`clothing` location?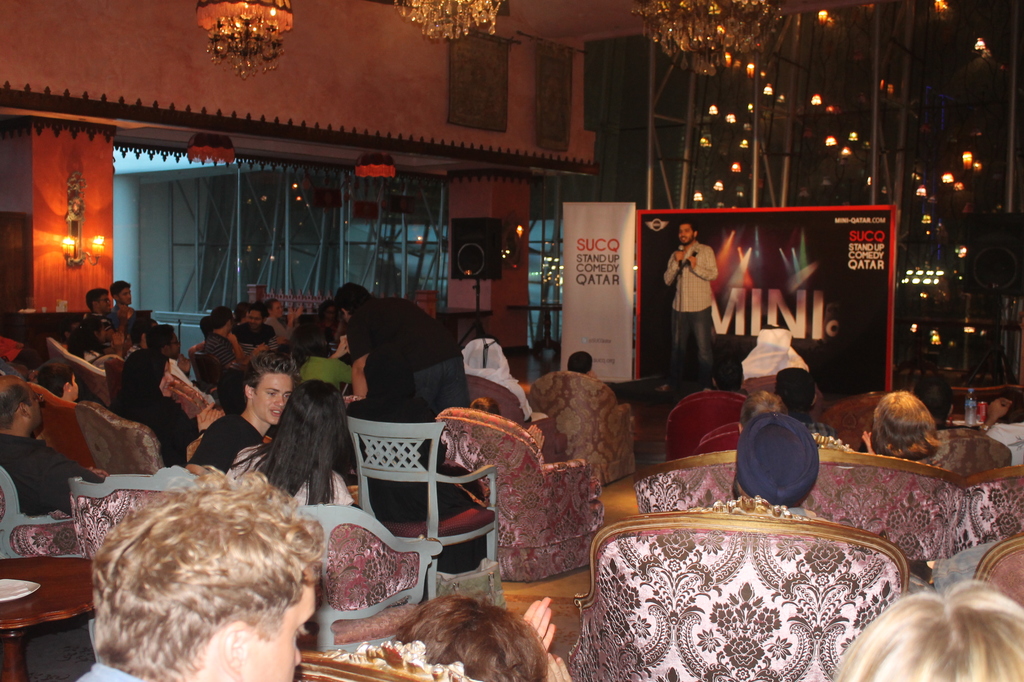
rect(190, 408, 260, 477)
